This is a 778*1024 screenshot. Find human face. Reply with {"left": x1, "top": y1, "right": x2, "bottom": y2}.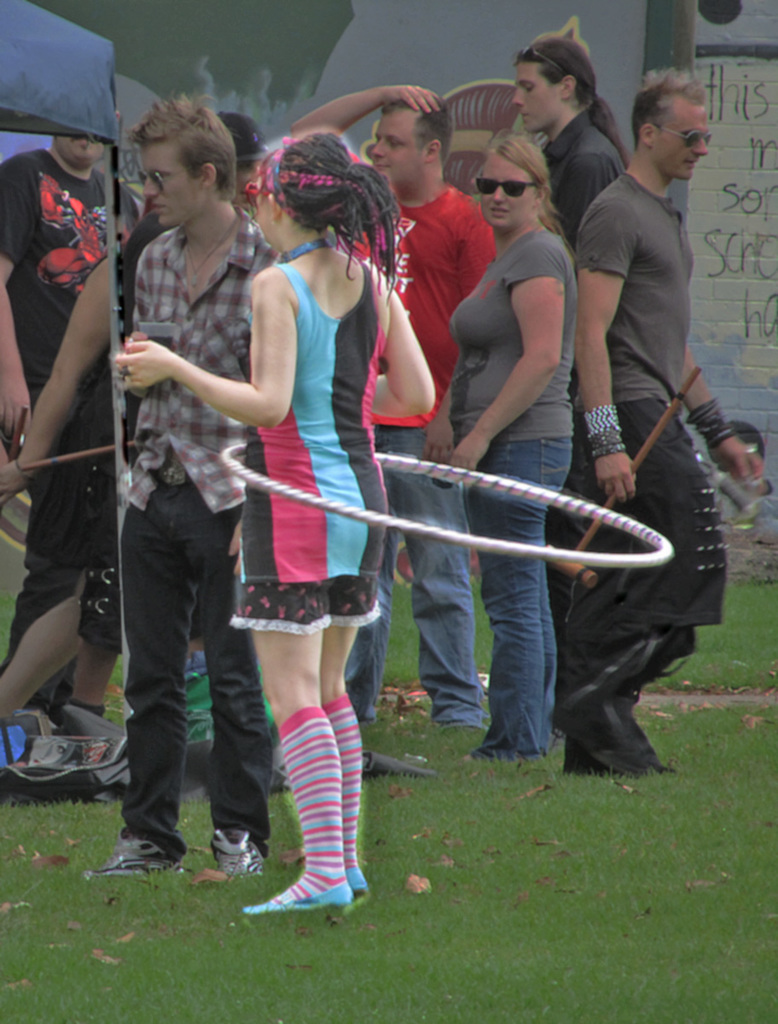
{"left": 481, "top": 151, "right": 534, "bottom": 230}.
